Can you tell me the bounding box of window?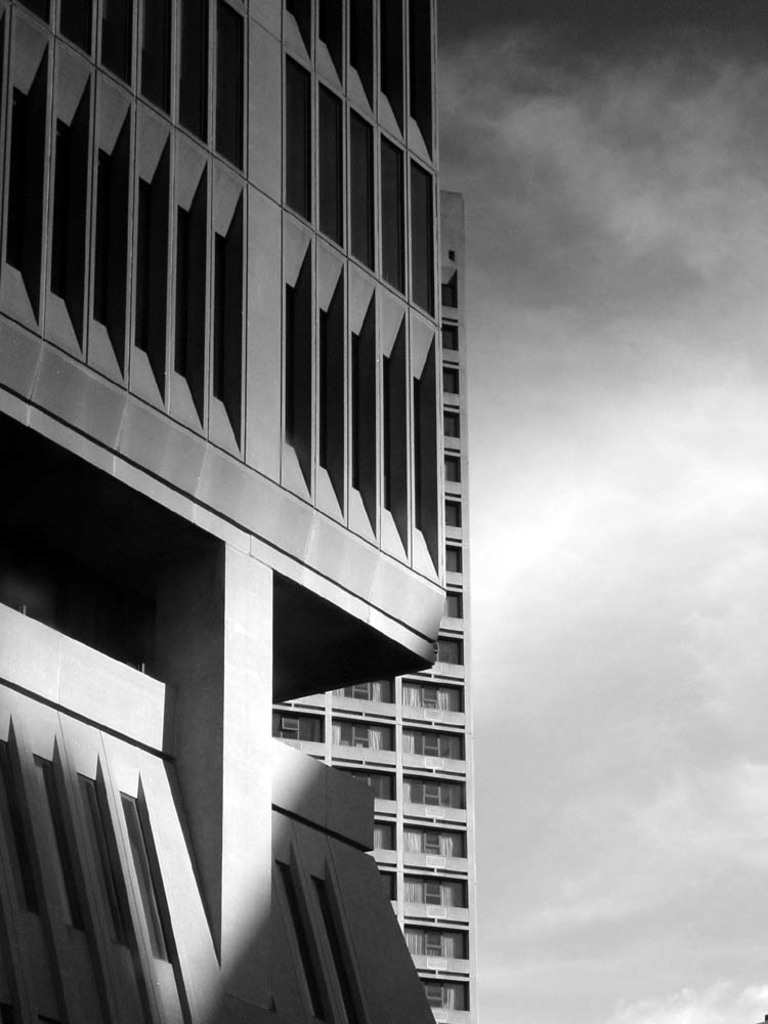
x1=403, y1=826, x2=466, y2=856.
